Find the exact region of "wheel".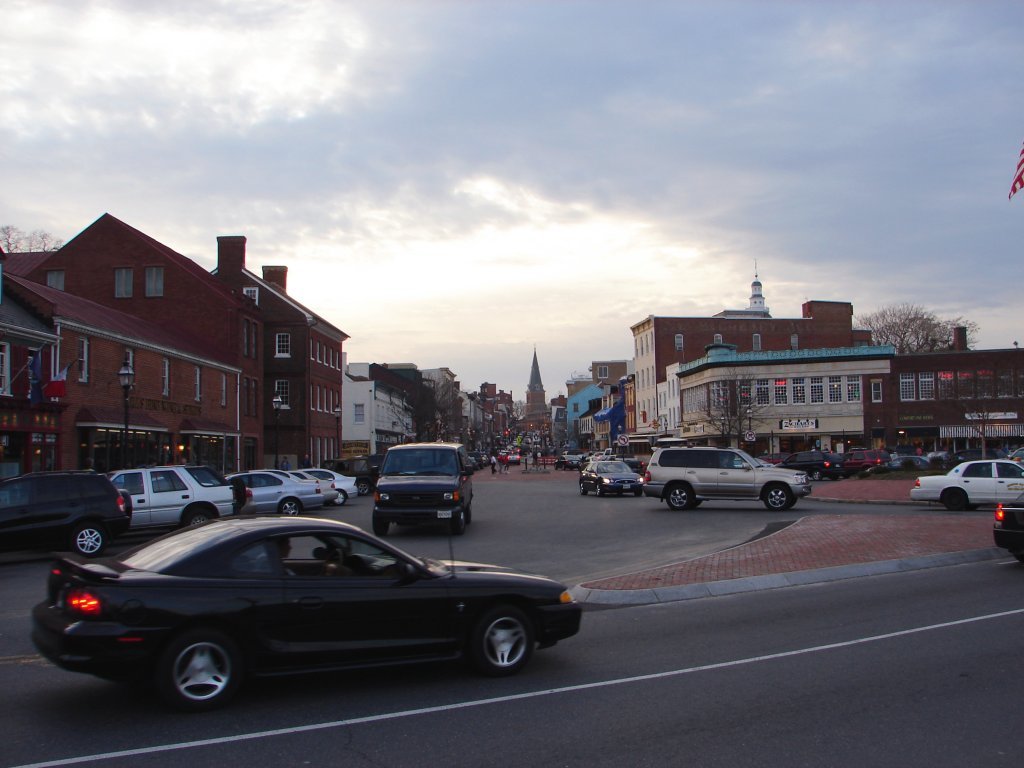
Exact region: [116, 488, 132, 521].
